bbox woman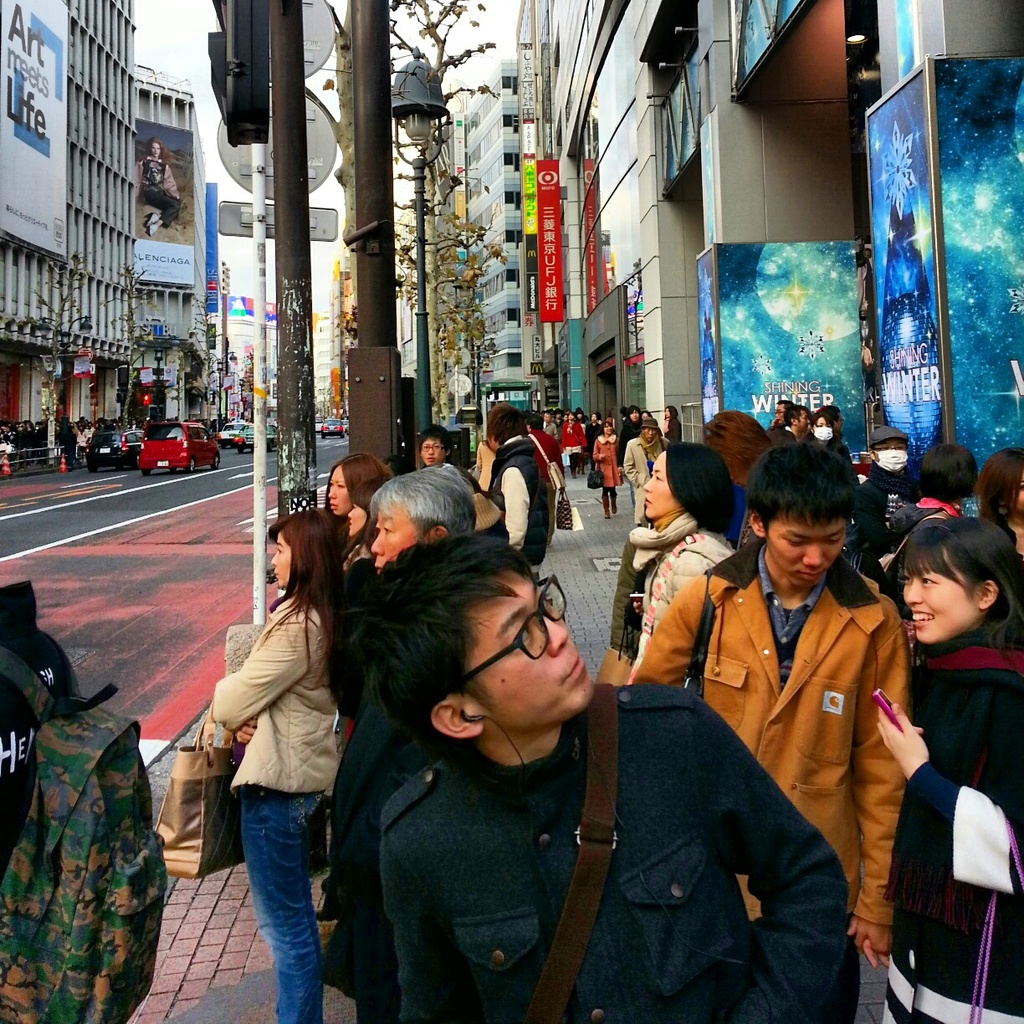
[315,452,396,561]
